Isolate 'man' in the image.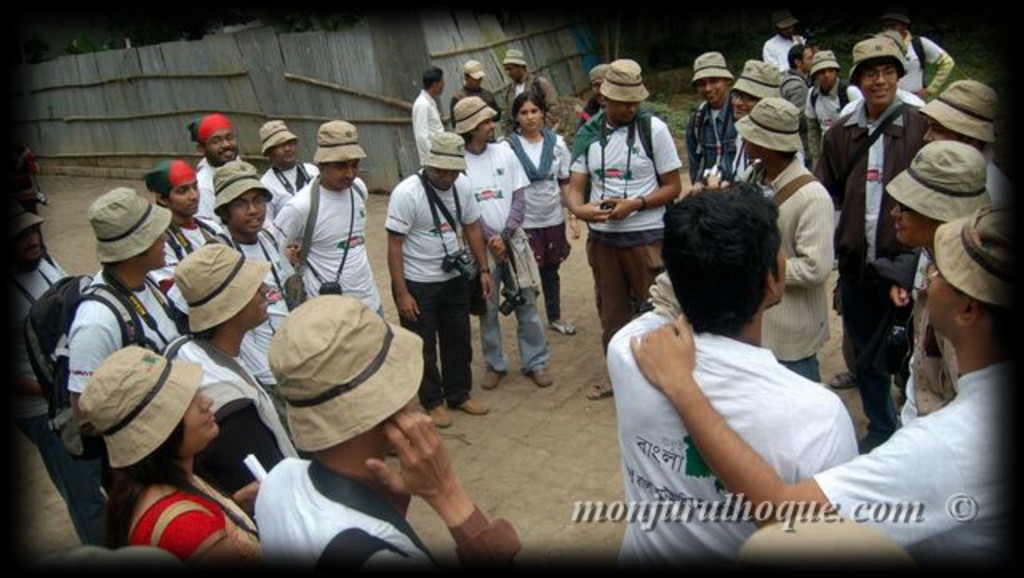
Isolated region: <box>803,40,864,165</box>.
